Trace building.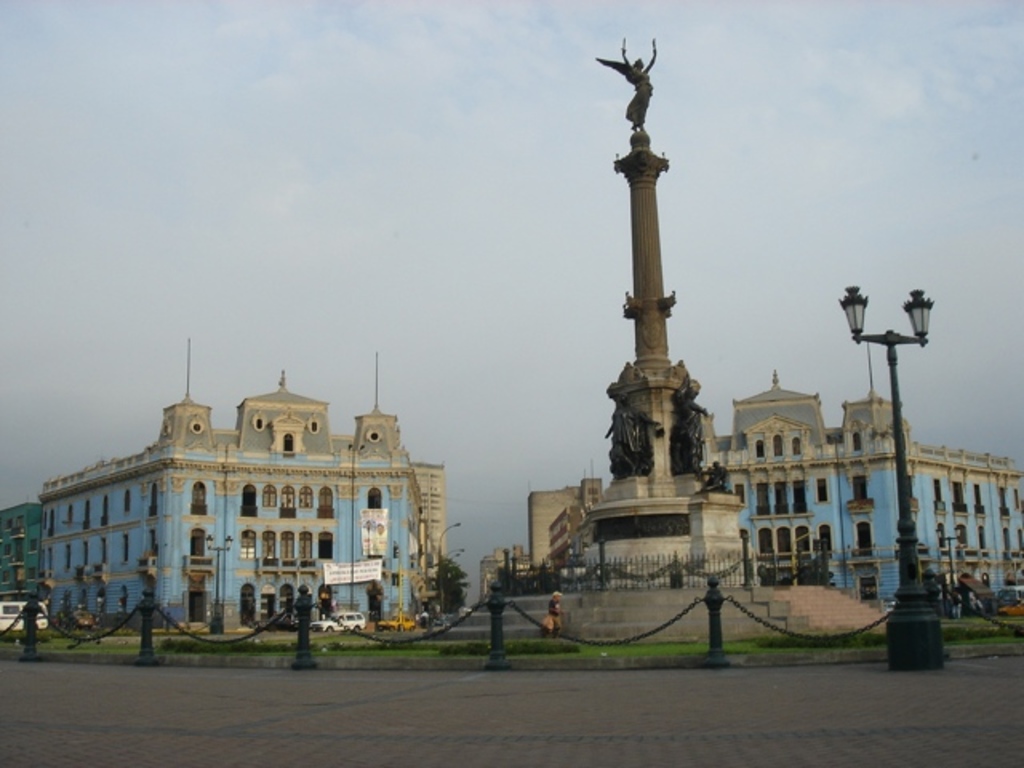
Traced to <box>707,366,1022,611</box>.
